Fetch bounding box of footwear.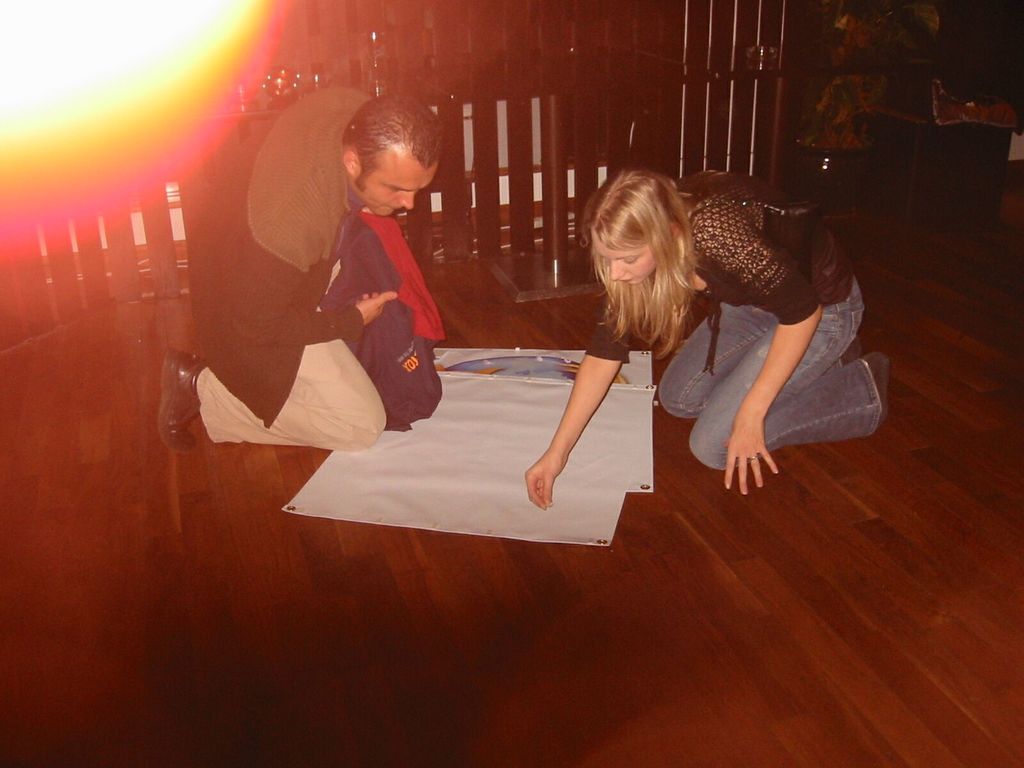
Bbox: region(156, 353, 205, 452).
